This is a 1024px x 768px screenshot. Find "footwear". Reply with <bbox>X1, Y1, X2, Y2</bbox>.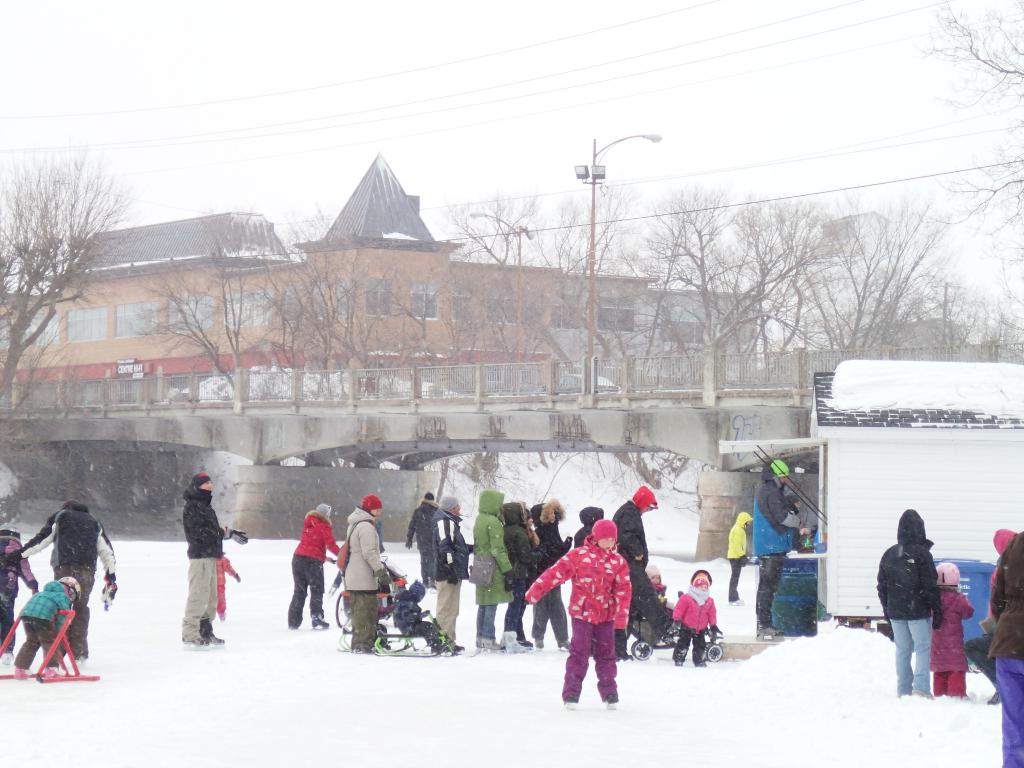
<bbox>293, 625, 300, 628</bbox>.
